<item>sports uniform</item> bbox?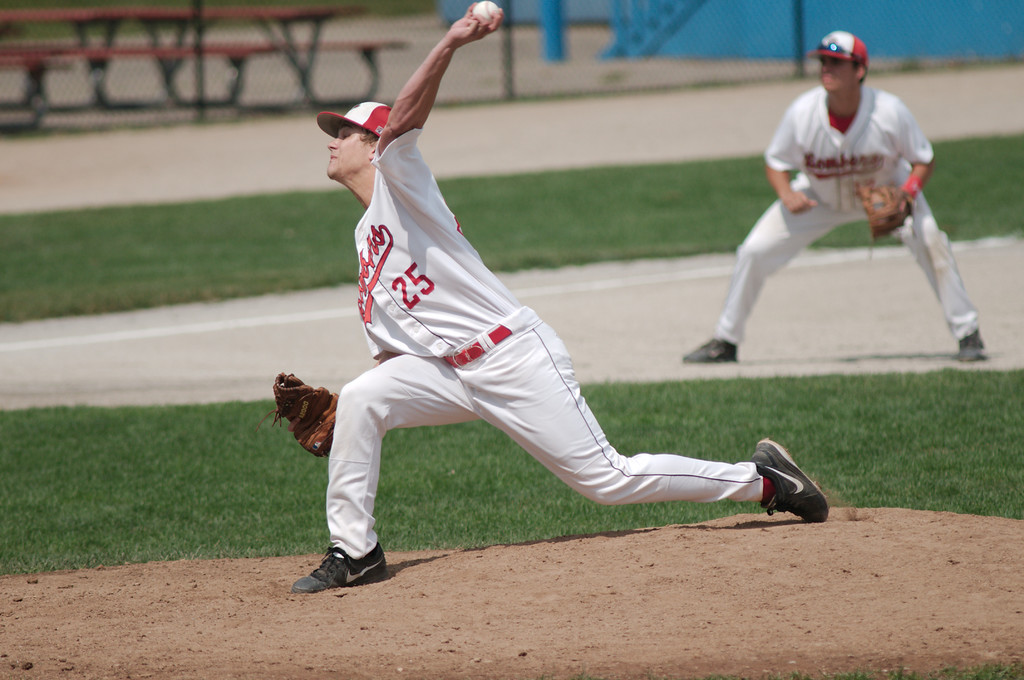
684:31:991:364
